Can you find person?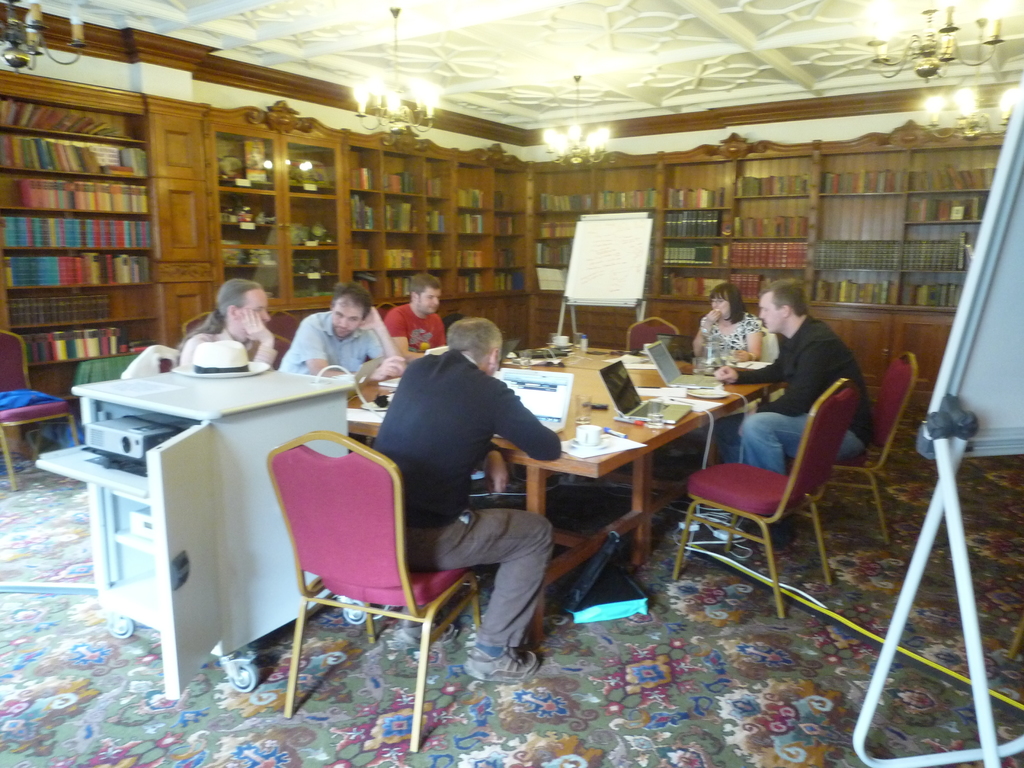
Yes, bounding box: 174/276/280/376.
